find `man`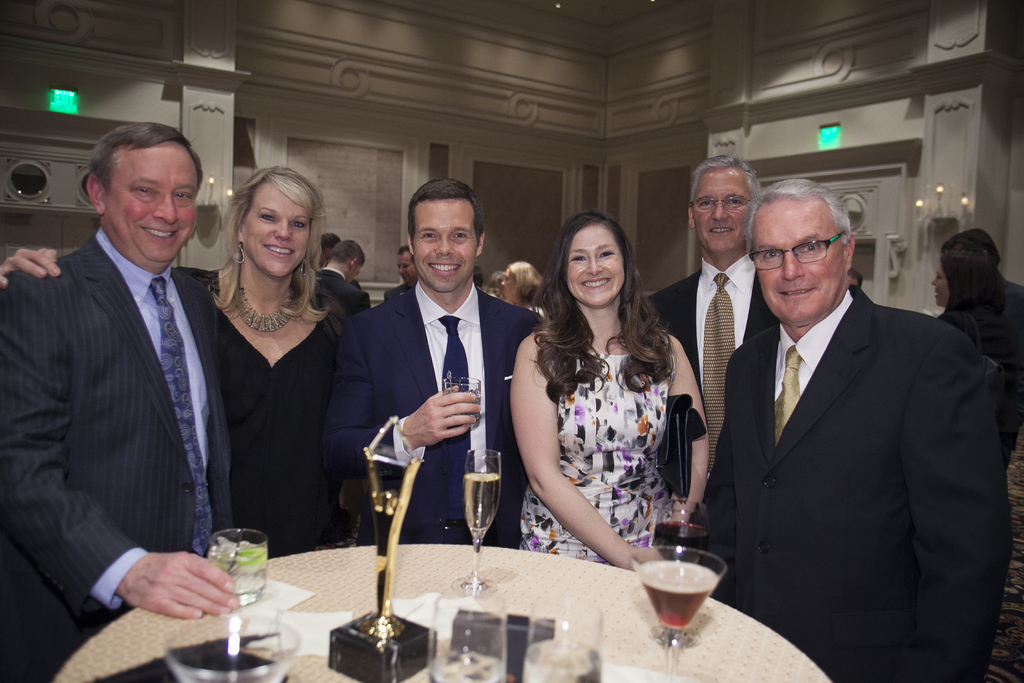
[left=384, top=240, right=422, bottom=304]
